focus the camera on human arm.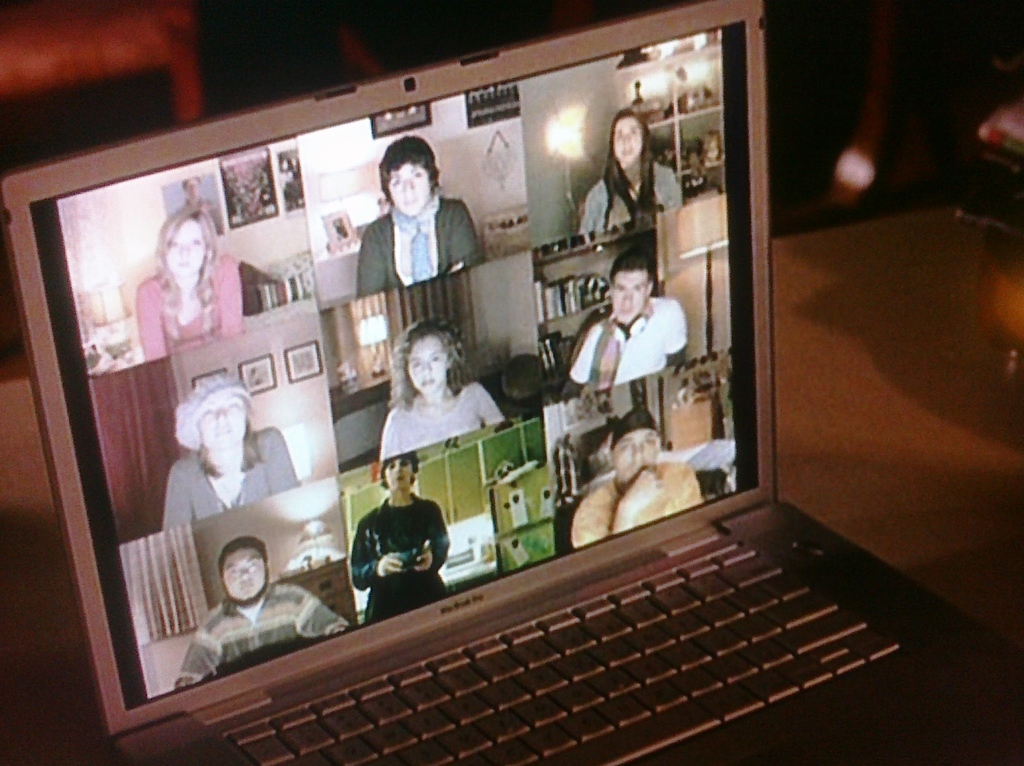
Focus region: [x1=415, y1=508, x2=449, y2=573].
